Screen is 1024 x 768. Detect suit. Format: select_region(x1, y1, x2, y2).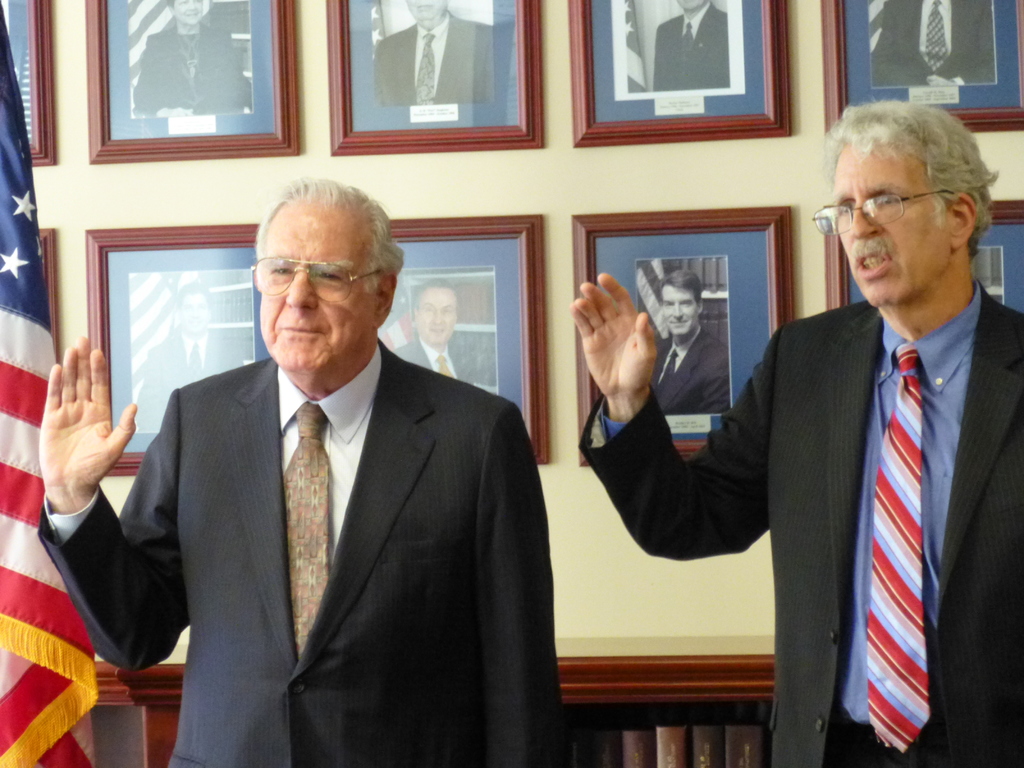
select_region(132, 22, 252, 118).
